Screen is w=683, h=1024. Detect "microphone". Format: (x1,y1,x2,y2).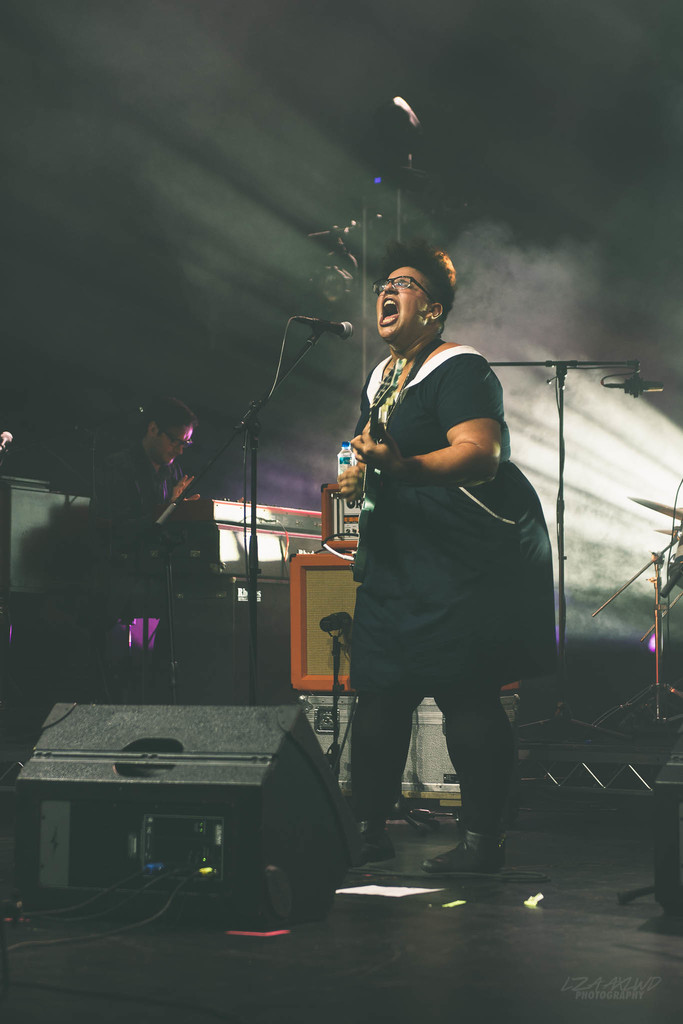
(312,318,352,339).
